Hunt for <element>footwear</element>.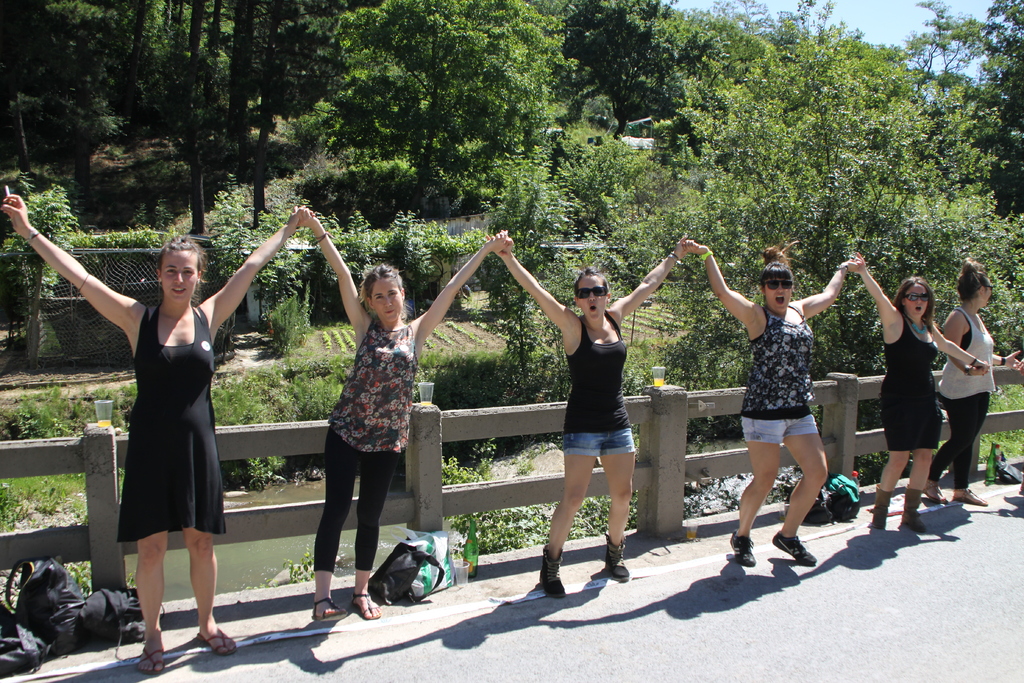
Hunted down at locate(304, 593, 348, 620).
